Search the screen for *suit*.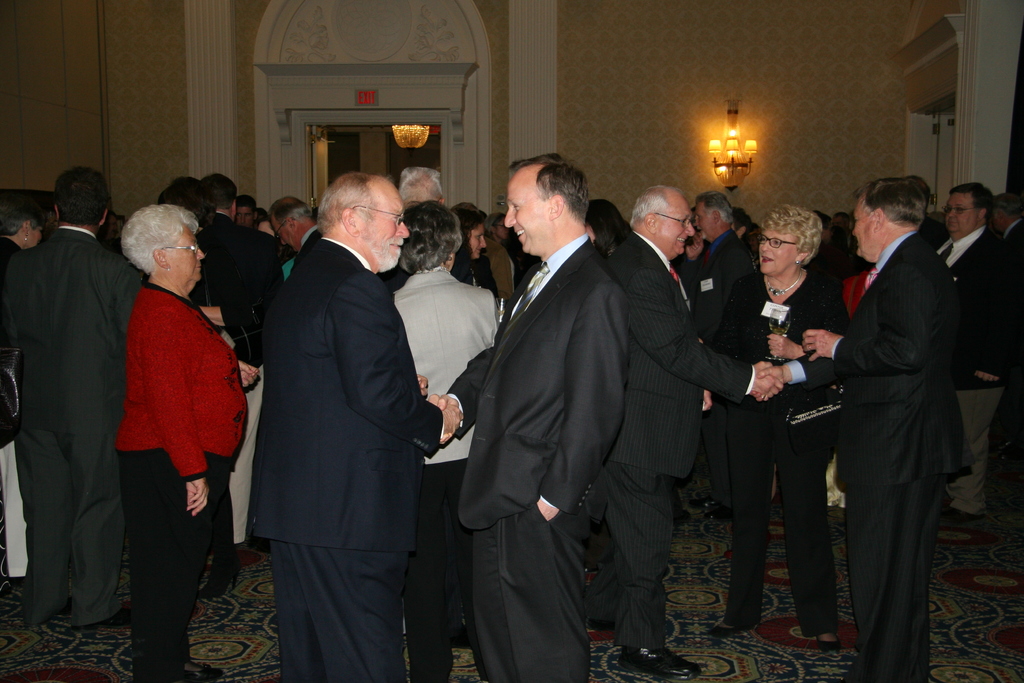
Found at pyautogui.locateOnScreen(7, 224, 146, 630).
